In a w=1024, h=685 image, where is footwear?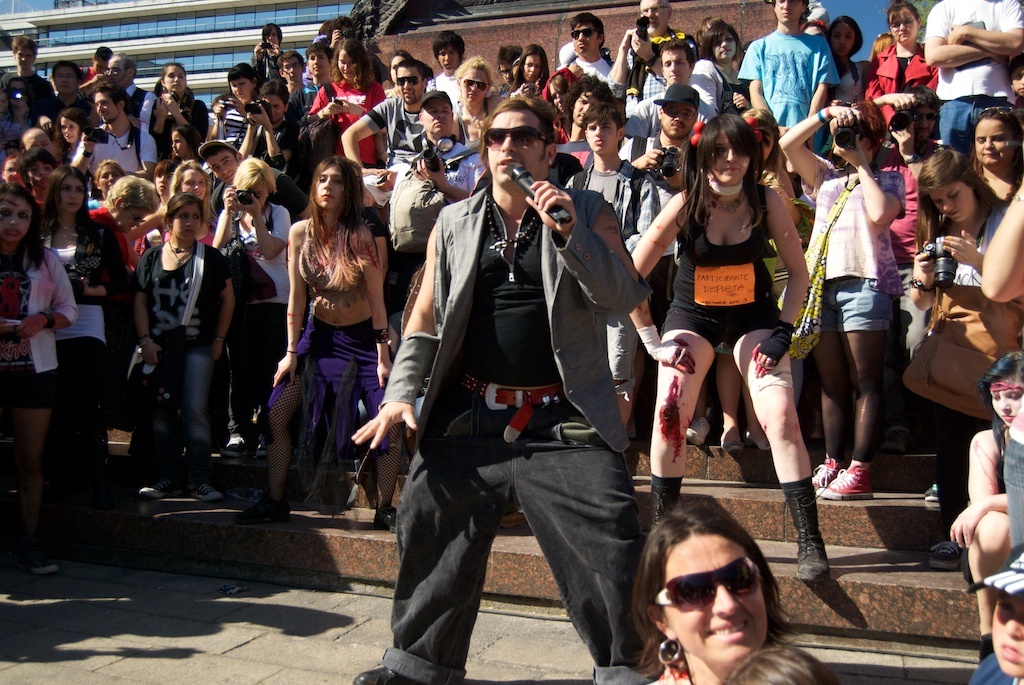
bbox=[793, 487, 848, 593].
